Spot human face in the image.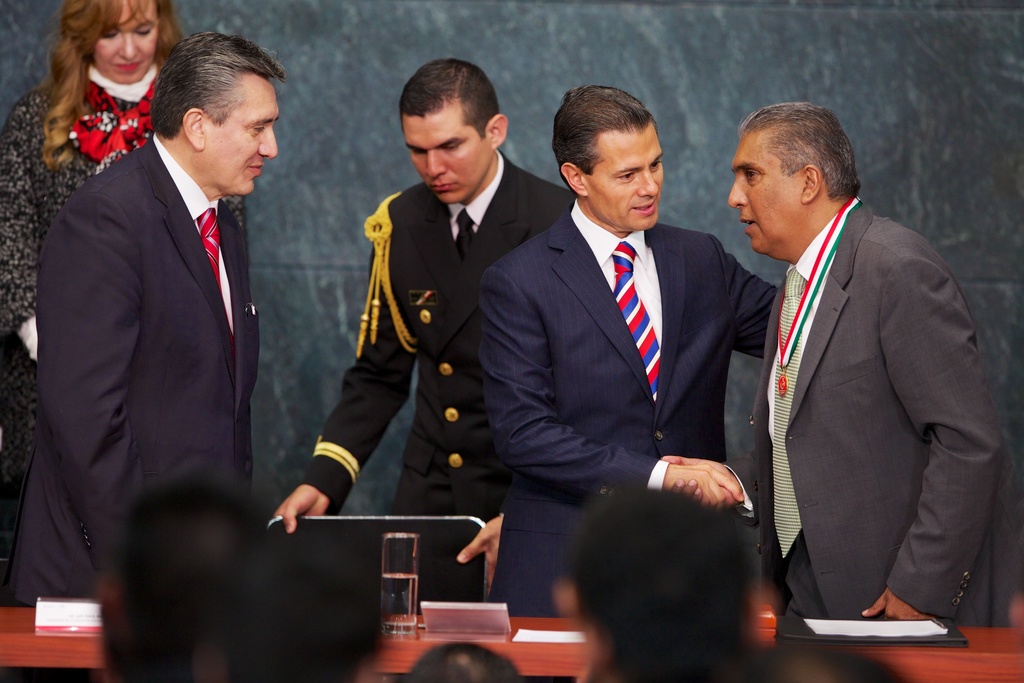
human face found at [left=204, top=80, right=278, bottom=195].
